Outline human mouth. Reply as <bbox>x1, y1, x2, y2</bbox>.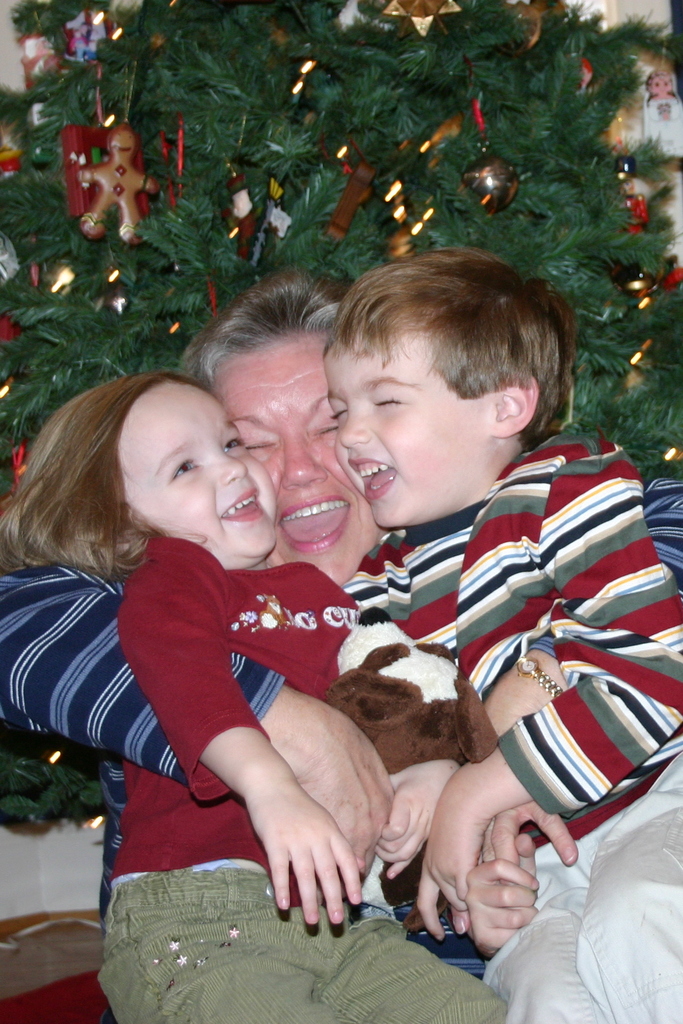
<bbox>277, 493, 353, 556</bbox>.
